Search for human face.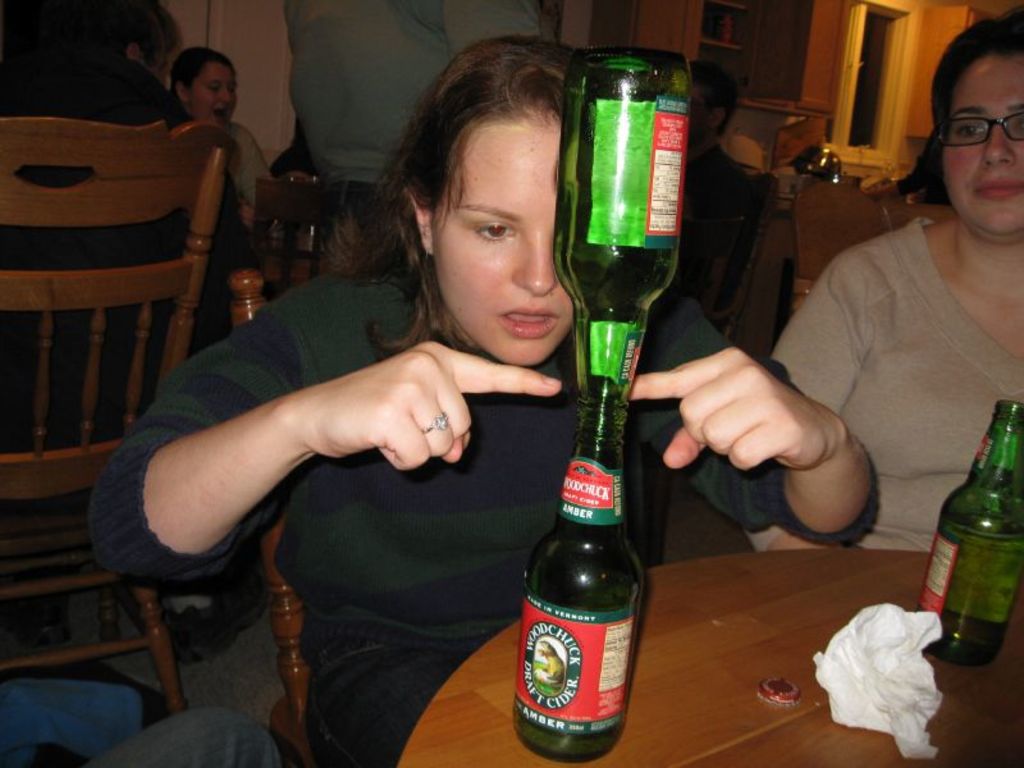
Found at left=684, top=74, right=713, bottom=142.
